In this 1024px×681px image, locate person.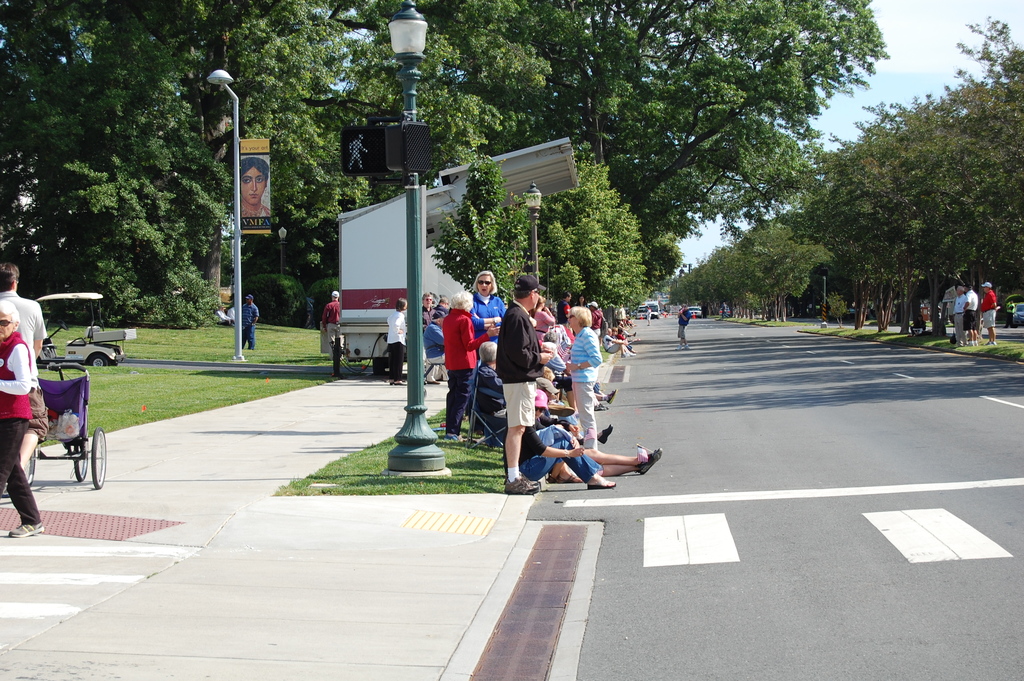
Bounding box: [x1=241, y1=294, x2=262, y2=348].
